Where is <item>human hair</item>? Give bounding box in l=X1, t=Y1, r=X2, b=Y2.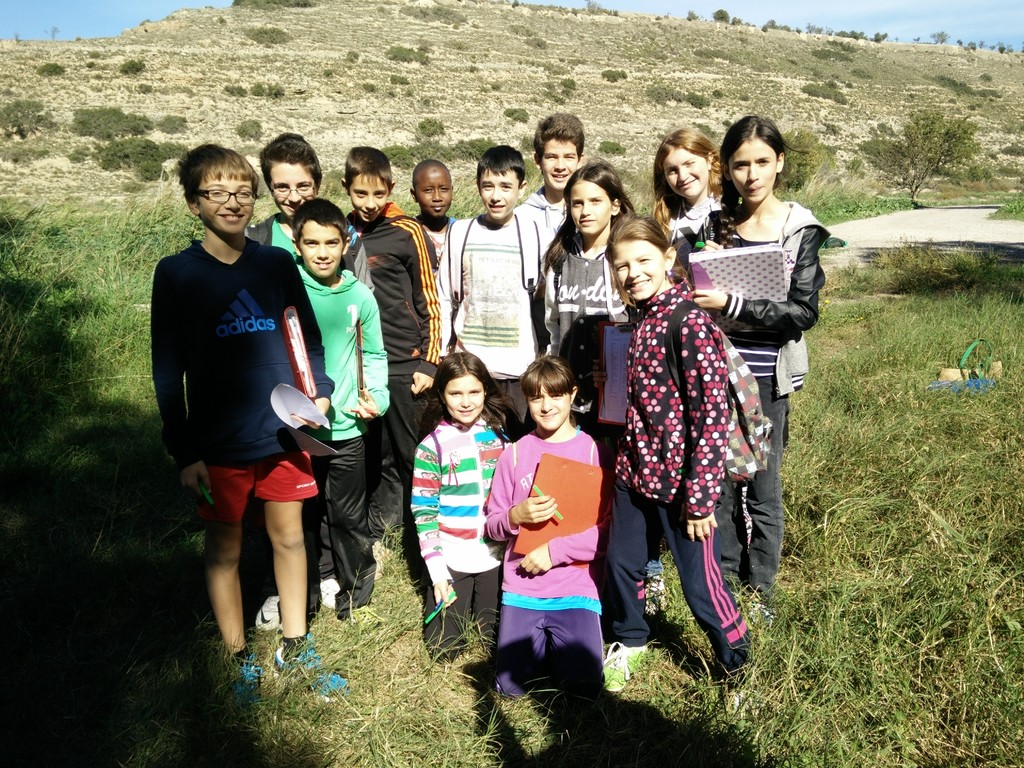
l=289, t=194, r=349, b=255.
